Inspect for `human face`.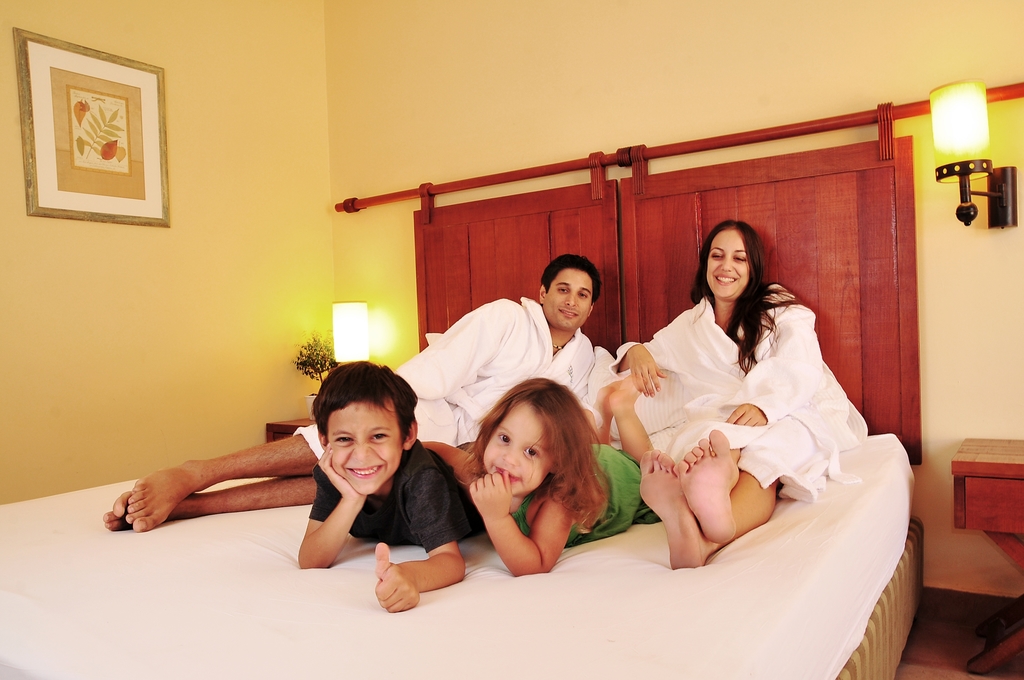
Inspection: Rect(707, 228, 748, 295).
